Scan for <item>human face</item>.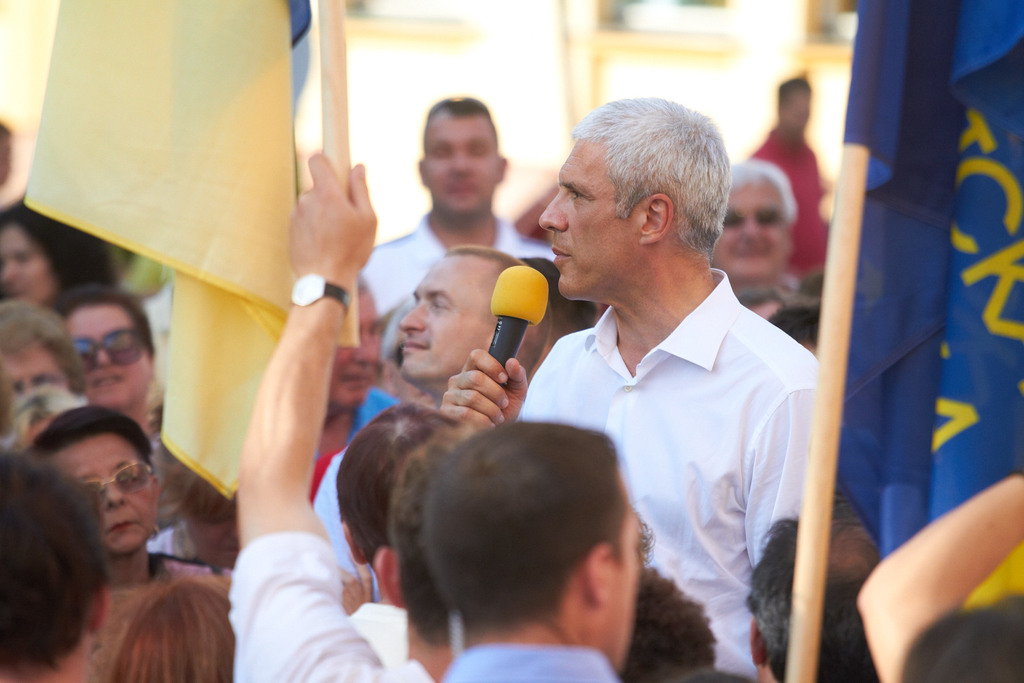
Scan result: <region>0, 331, 63, 387</region>.
